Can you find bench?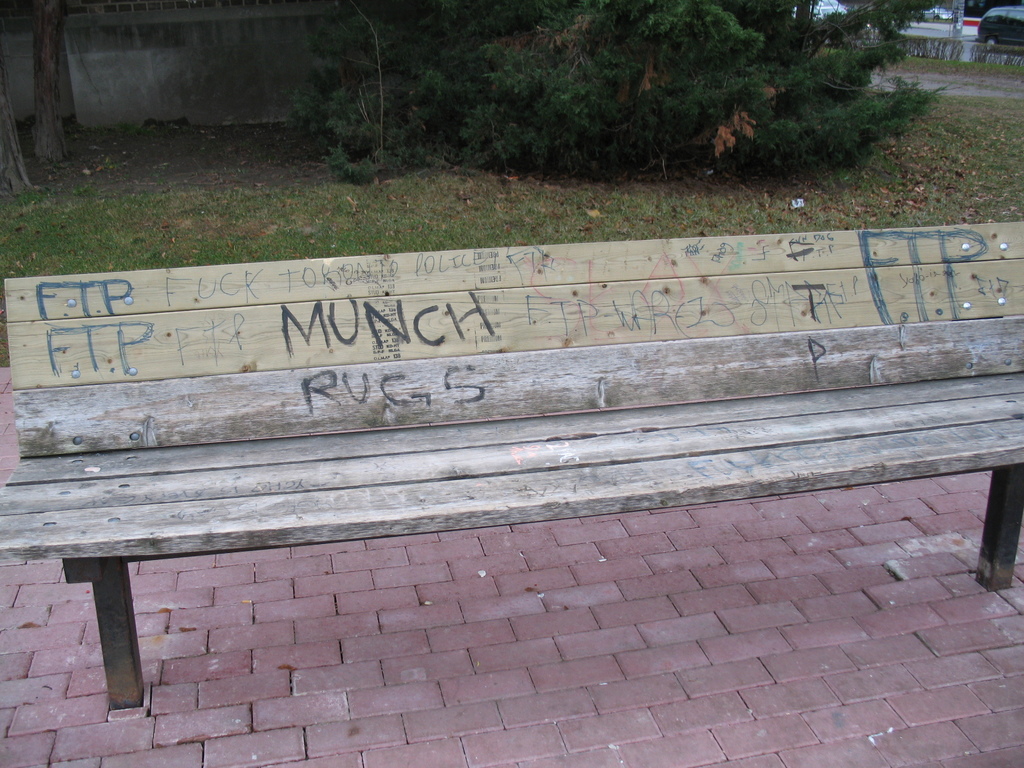
Yes, bounding box: {"x1": 0, "y1": 220, "x2": 1023, "y2": 708}.
